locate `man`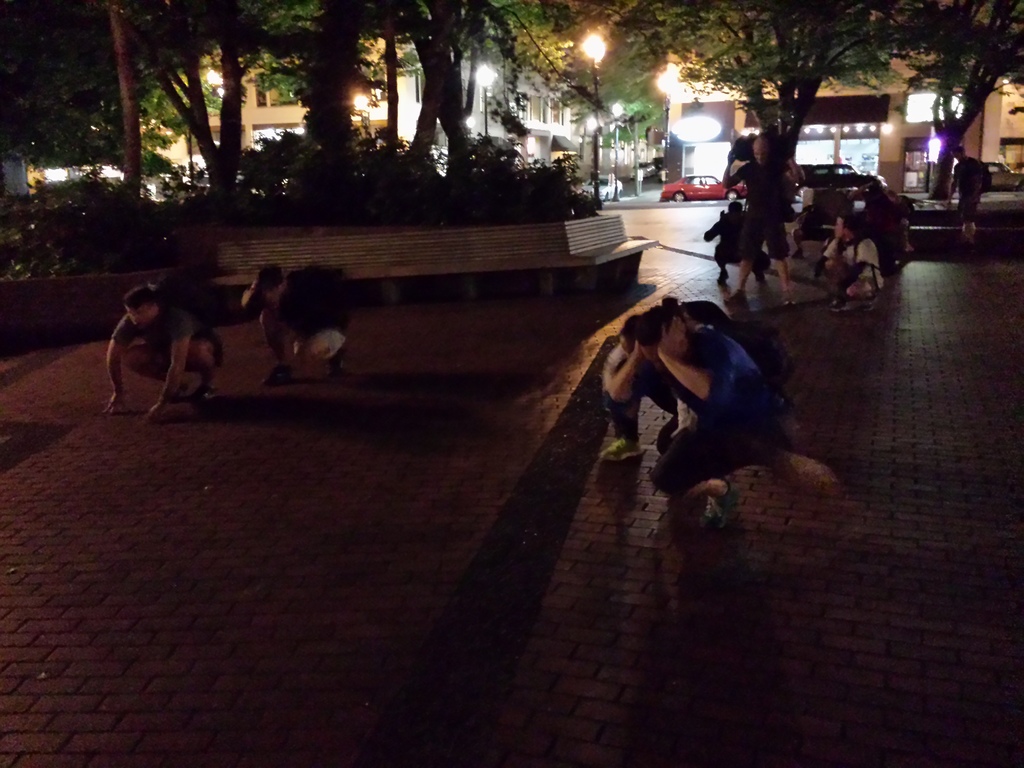
x1=821, y1=213, x2=883, y2=311
